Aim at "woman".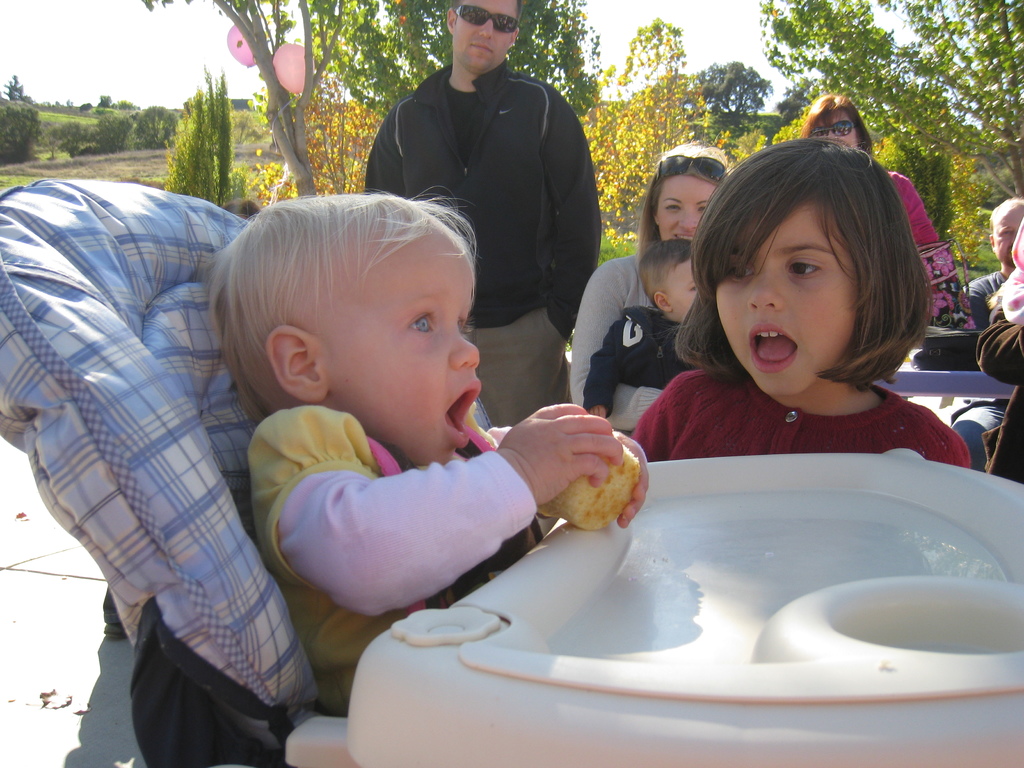
Aimed at 799/95/974/328.
